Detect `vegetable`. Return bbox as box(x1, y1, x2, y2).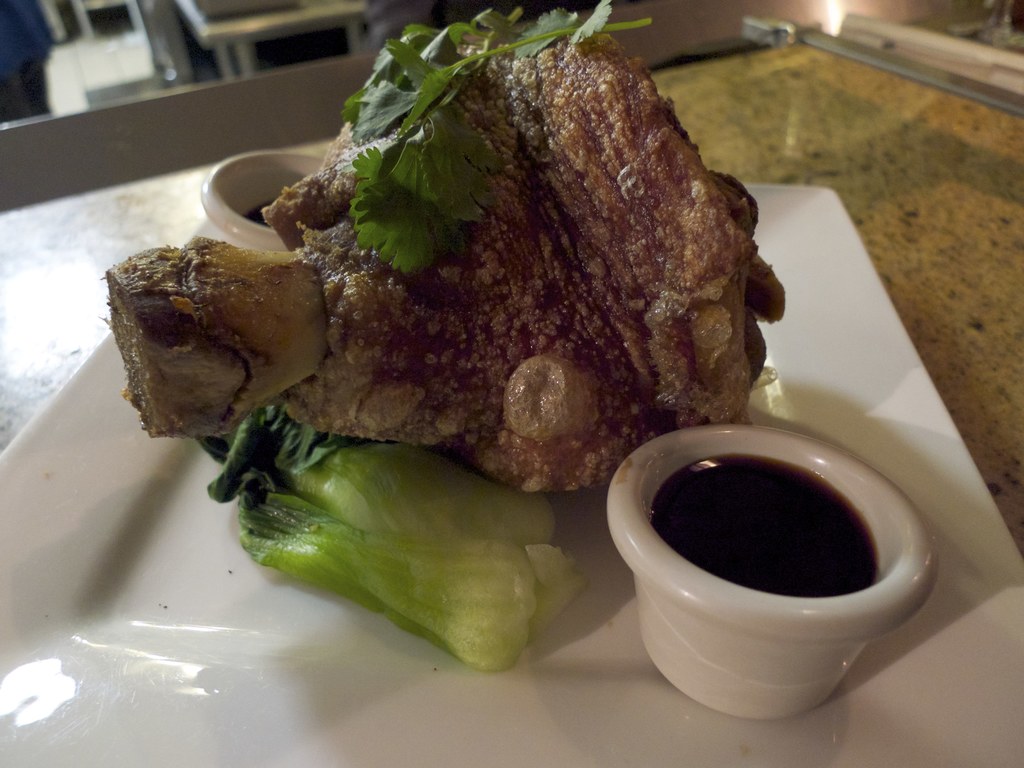
box(200, 403, 588, 680).
